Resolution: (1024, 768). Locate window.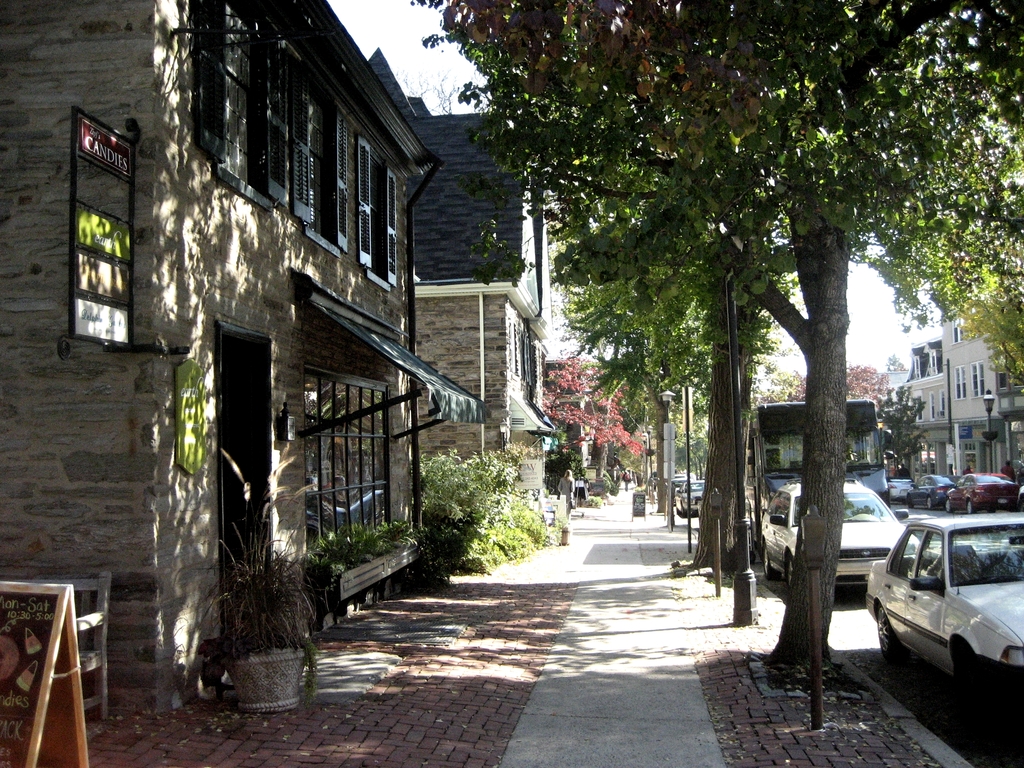
locate(305, 377, 391, 554).
